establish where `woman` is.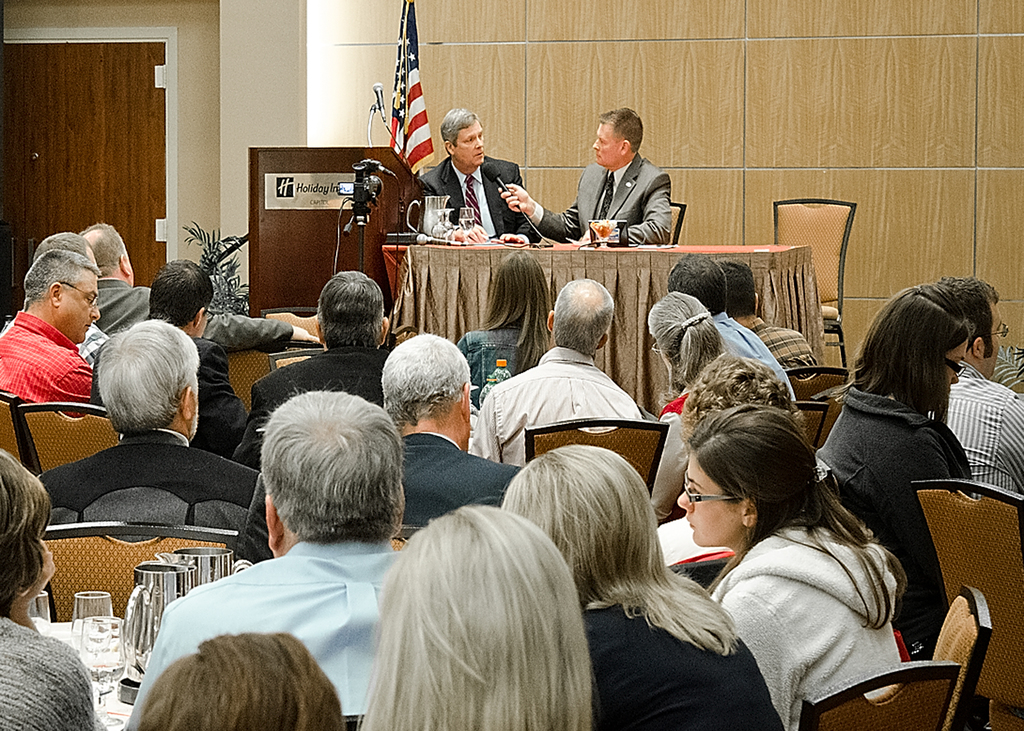
Established at 132,629,345,730.
